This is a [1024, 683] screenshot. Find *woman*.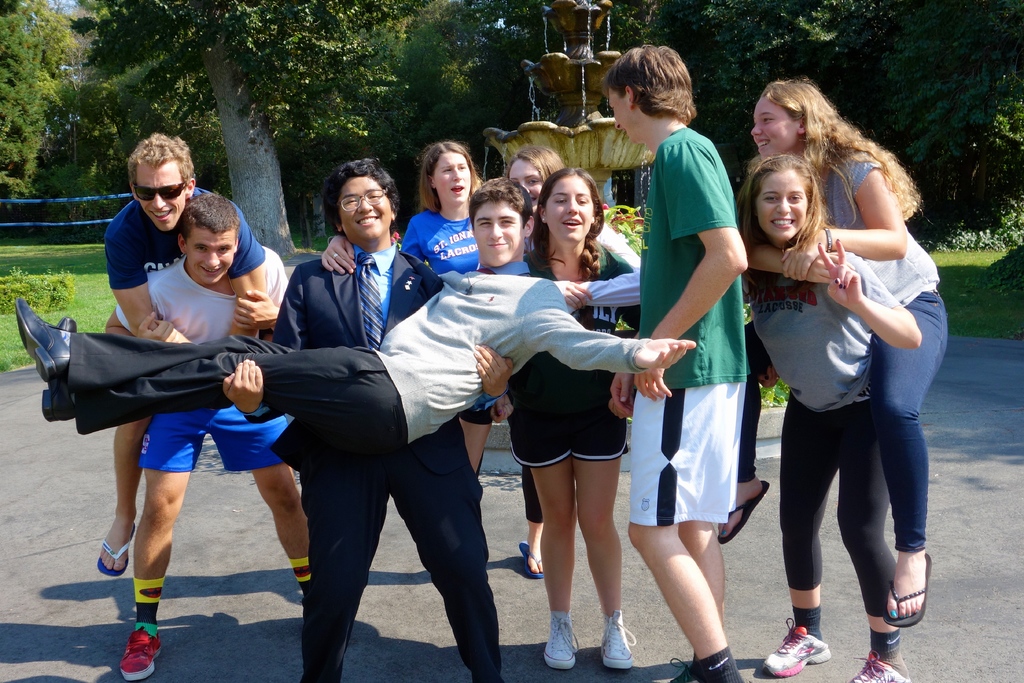
Bounding box: left=523, top=162, right=639, bottom=680.
